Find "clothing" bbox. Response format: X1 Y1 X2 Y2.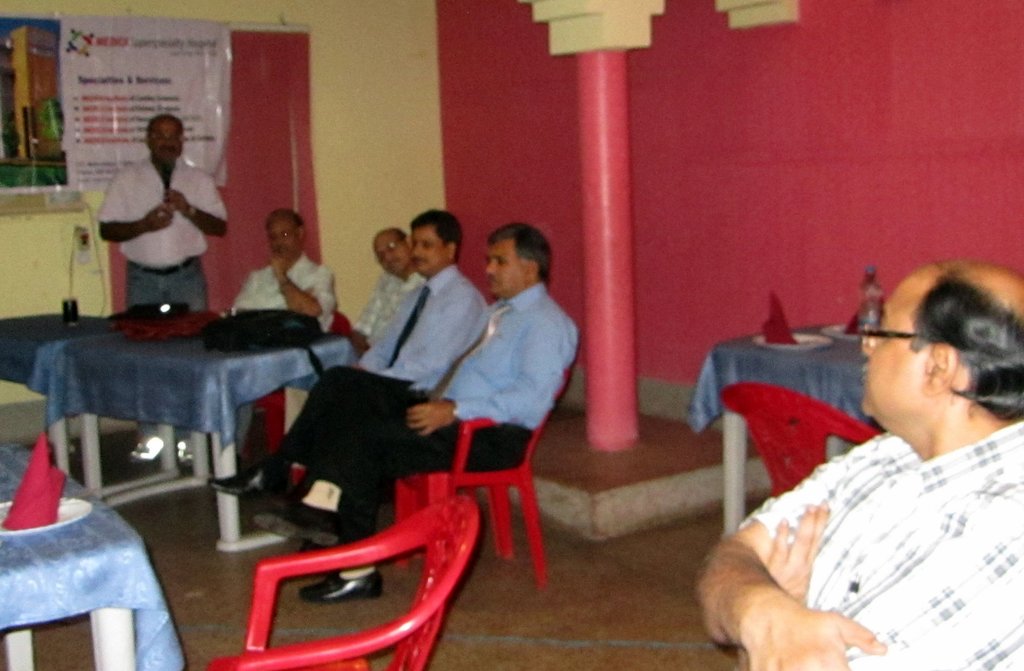
701 372 1010 670.
